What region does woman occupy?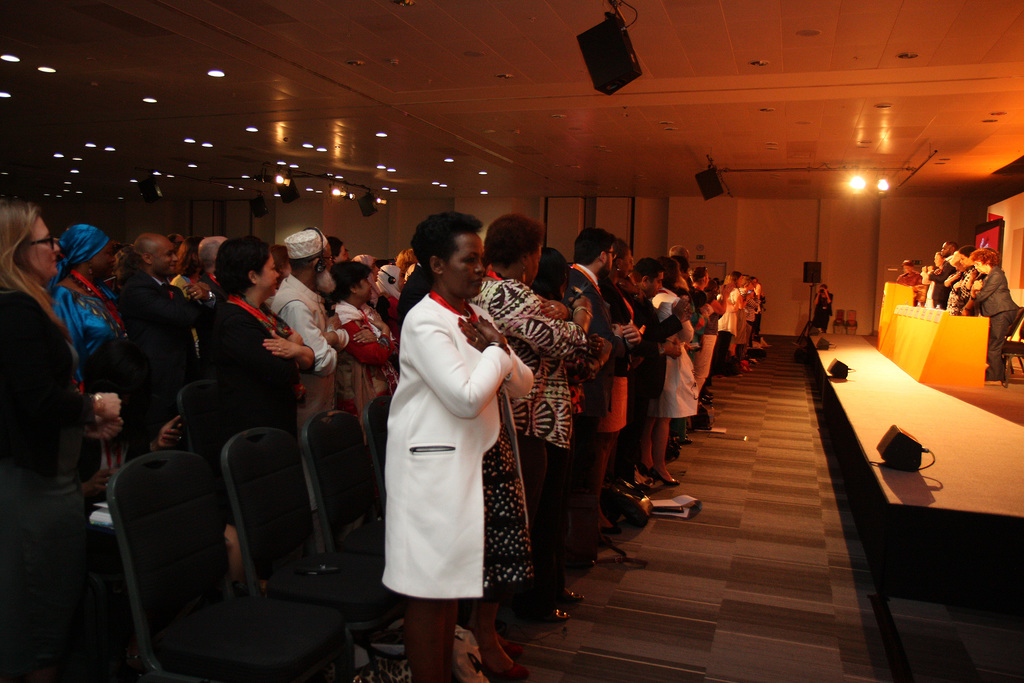
x1=715 y1=274 x2=740 y2=376.
